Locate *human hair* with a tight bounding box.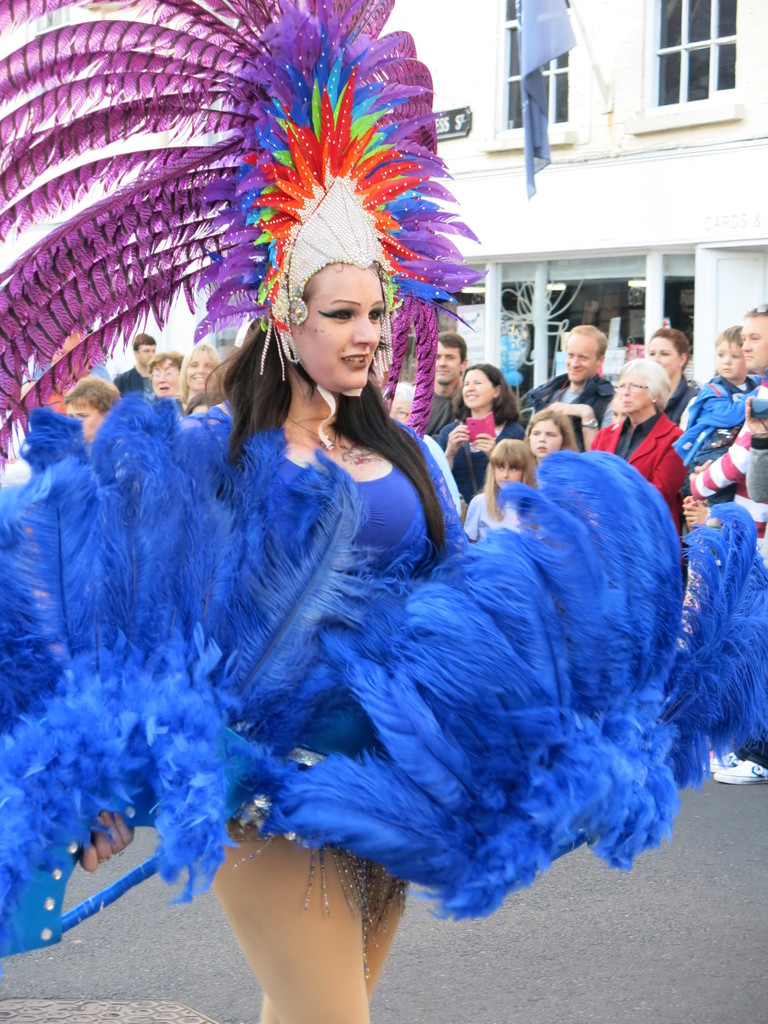
(564,324,607,362).
